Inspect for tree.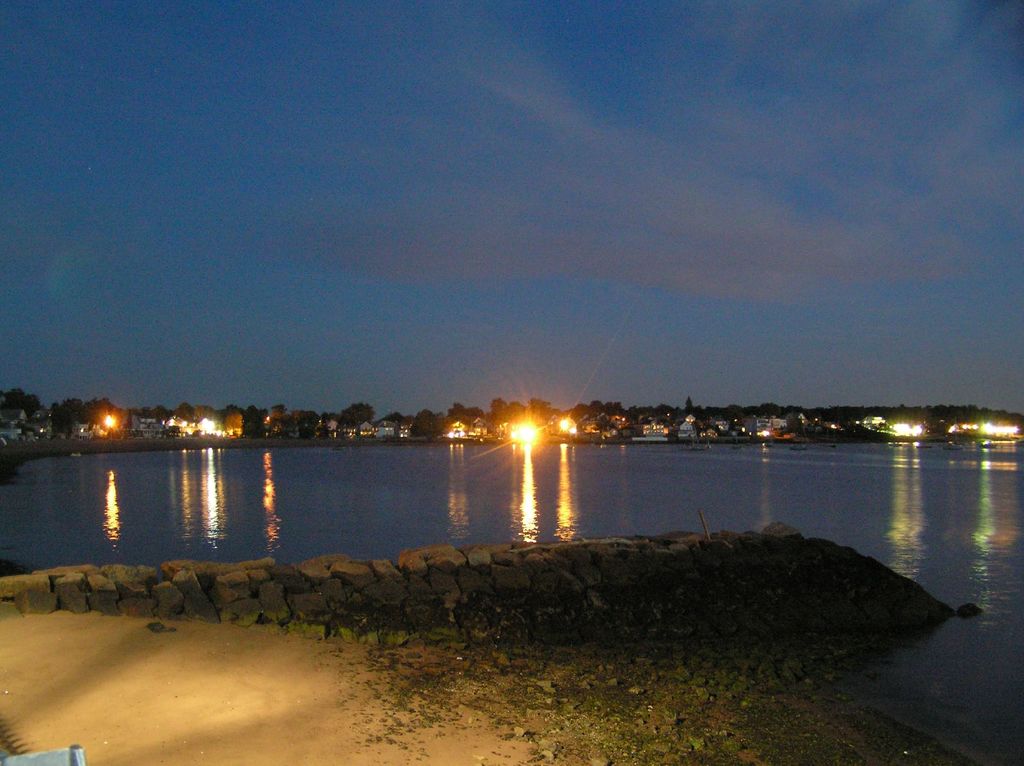
Inspection: {"left": 340, "top": 403, "right": 375, "bottom": 427}.
